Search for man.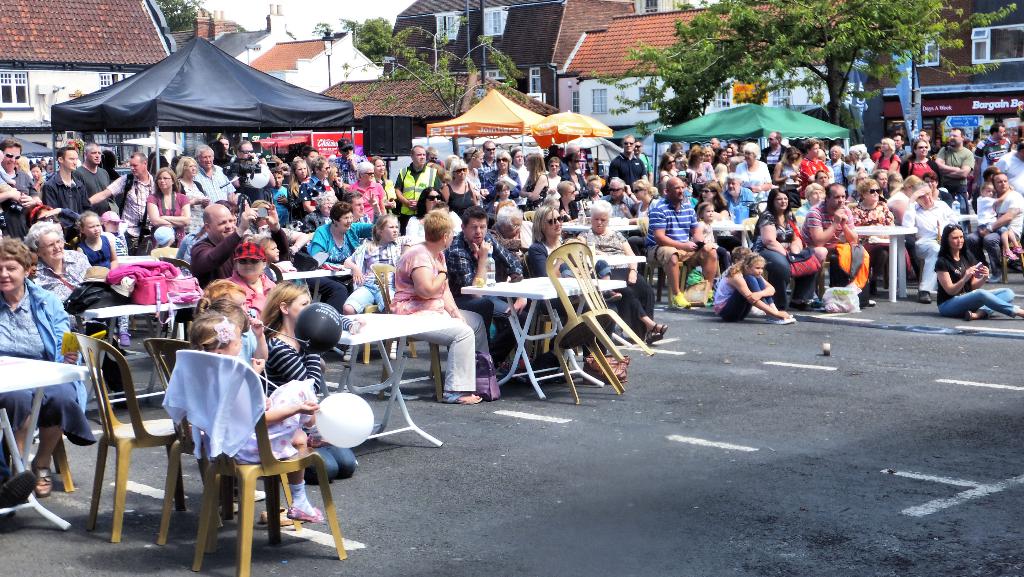
Found at [x1=893, y1=131, x2=908, y2=154].
